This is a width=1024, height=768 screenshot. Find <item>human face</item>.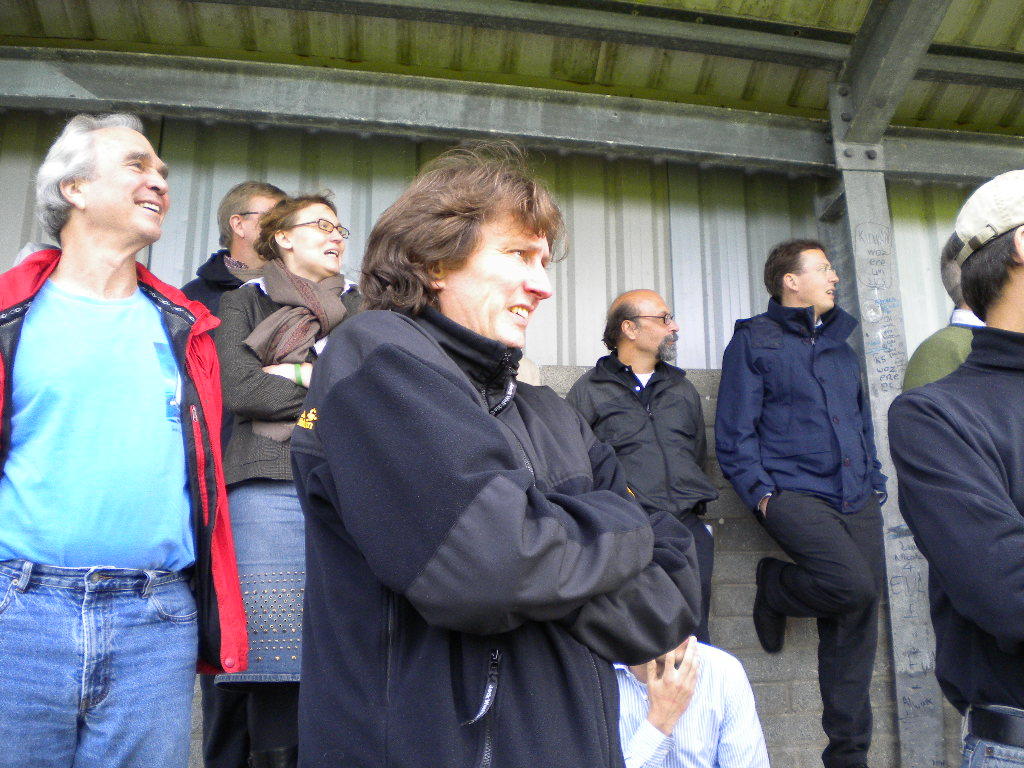
Bounding box: (252,195,281,248).
